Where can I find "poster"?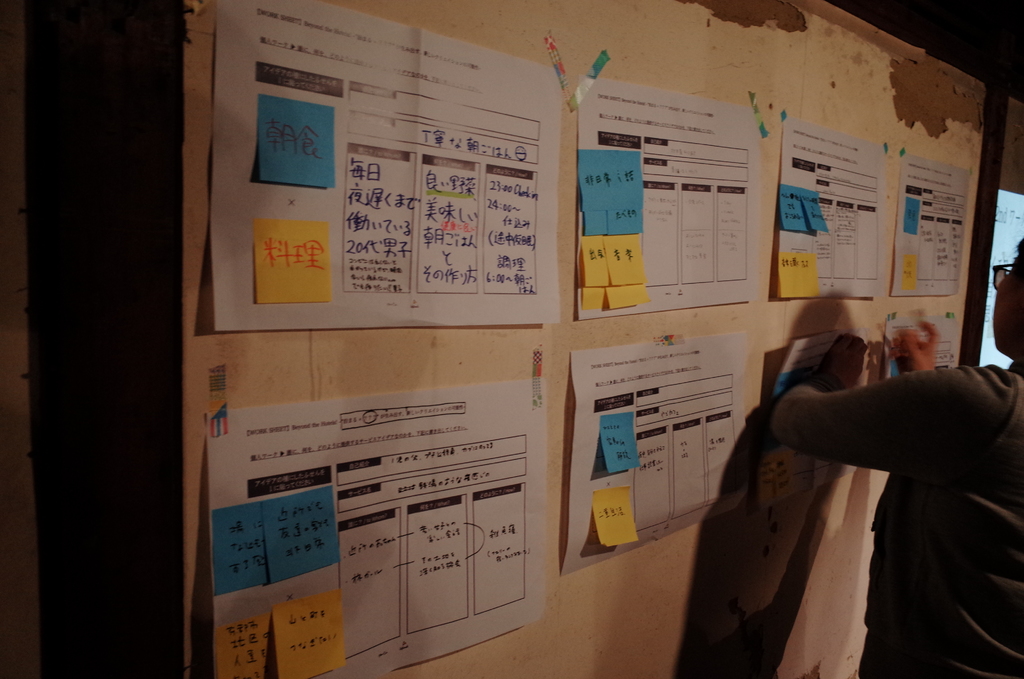
You can find it at x1=885 y1=311 x2=959 y2=375.
